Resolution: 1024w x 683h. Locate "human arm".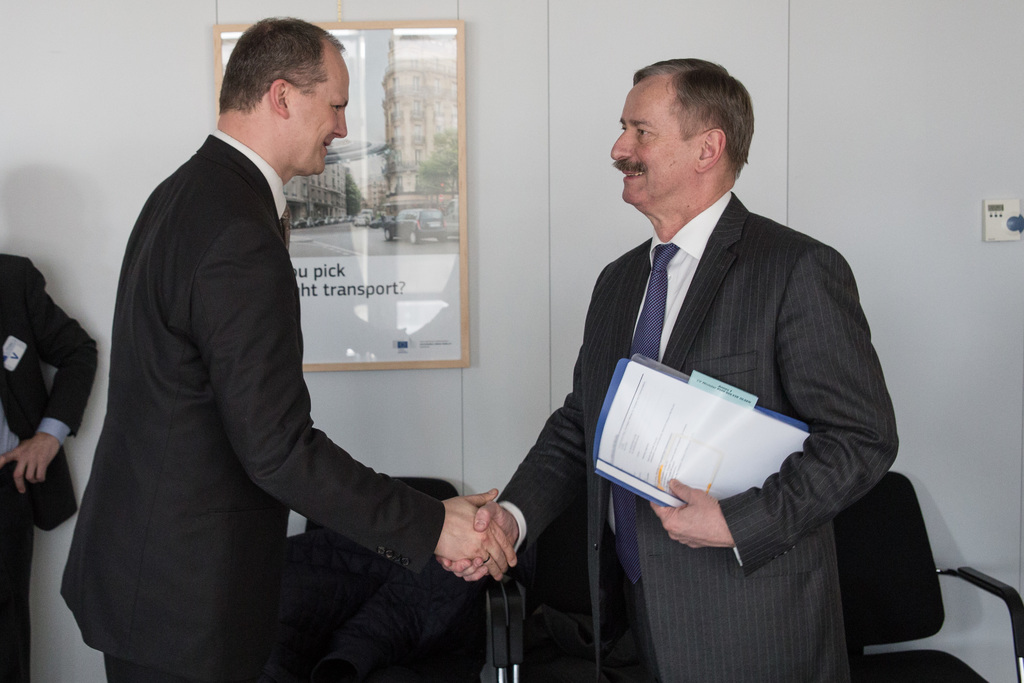
651 246 899 572.
